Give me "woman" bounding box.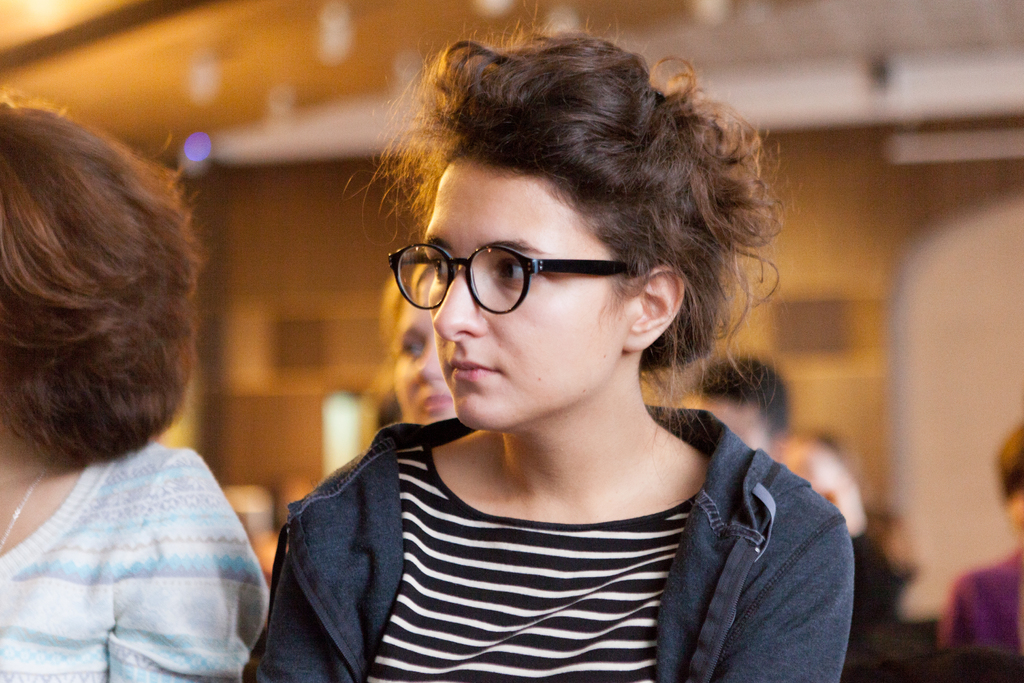
l=0, t=95, r=269, b=682.
